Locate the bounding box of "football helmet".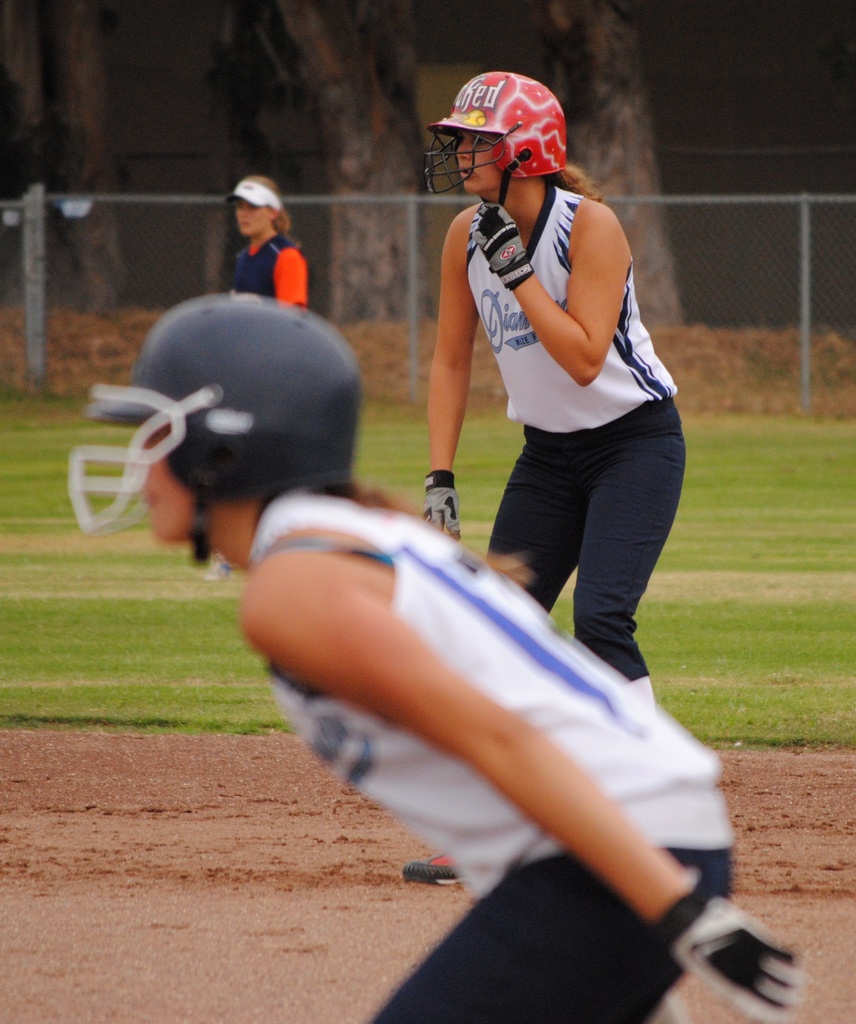
Bounding box: [437, 63, 572, 219].
